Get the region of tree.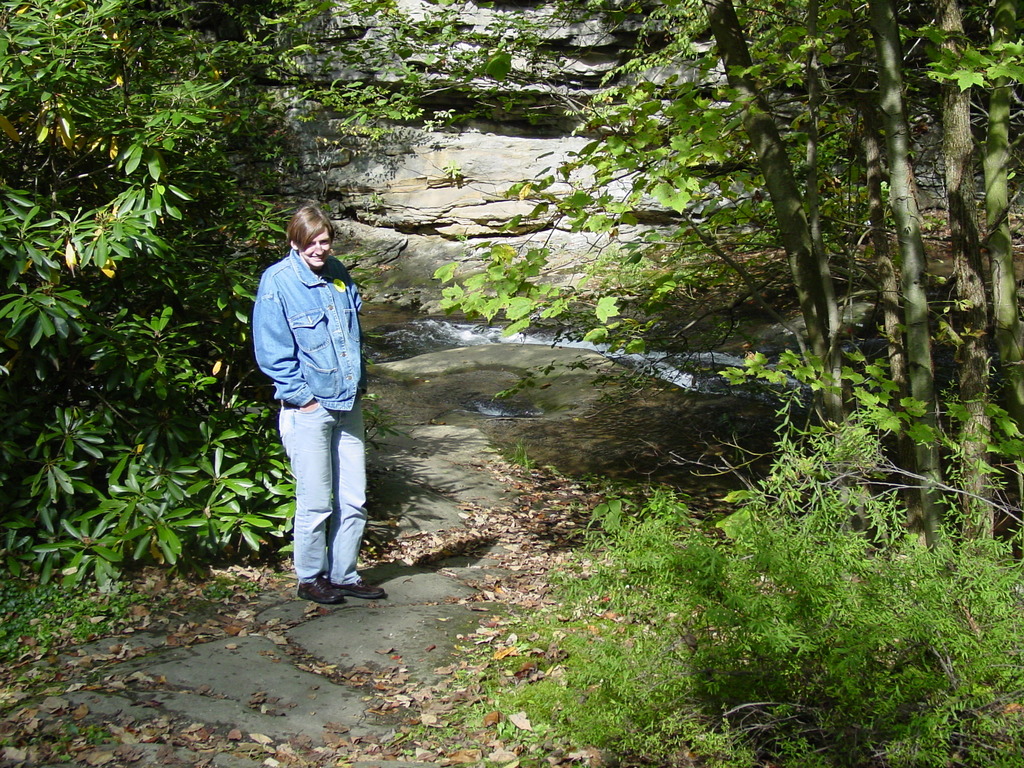
696:0:838:469.
